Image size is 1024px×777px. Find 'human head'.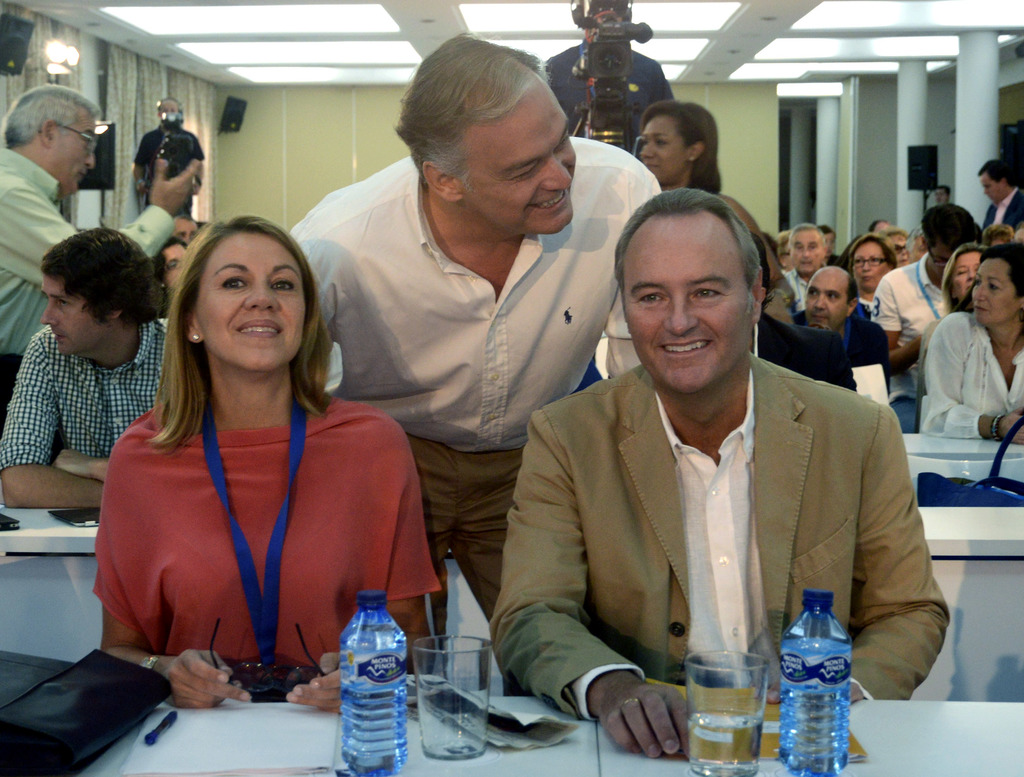
37 225 160 356.
